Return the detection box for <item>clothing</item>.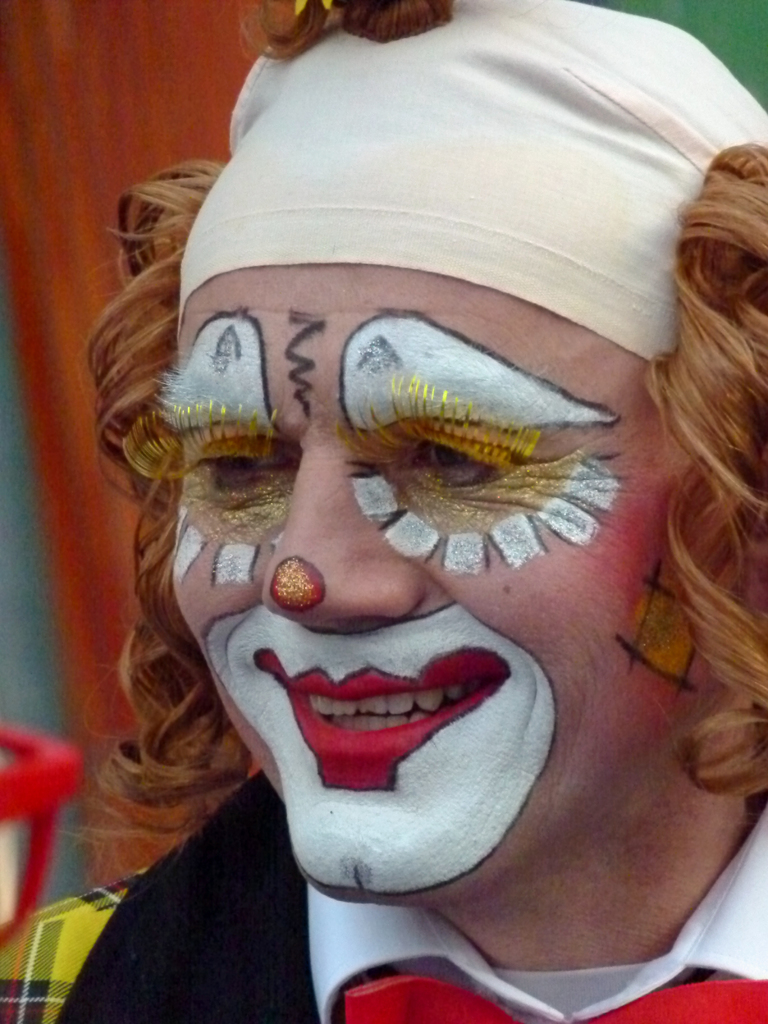
{"left": 0, "top": 778, "right": 767, "bottom": 1023}.
